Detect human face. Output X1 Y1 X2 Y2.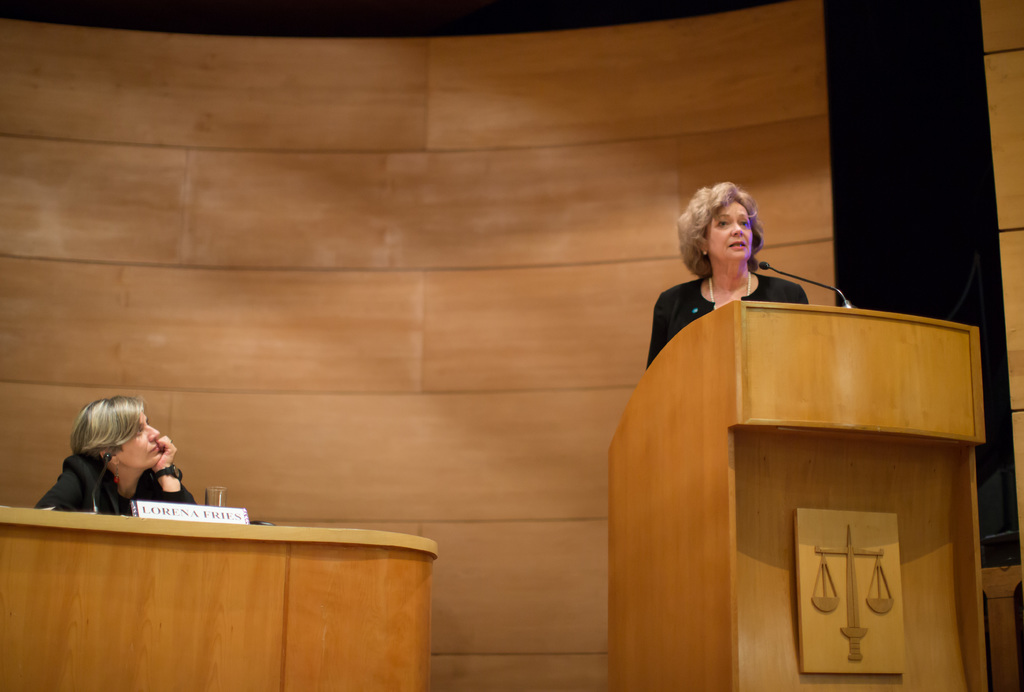
707 199 751 259.
